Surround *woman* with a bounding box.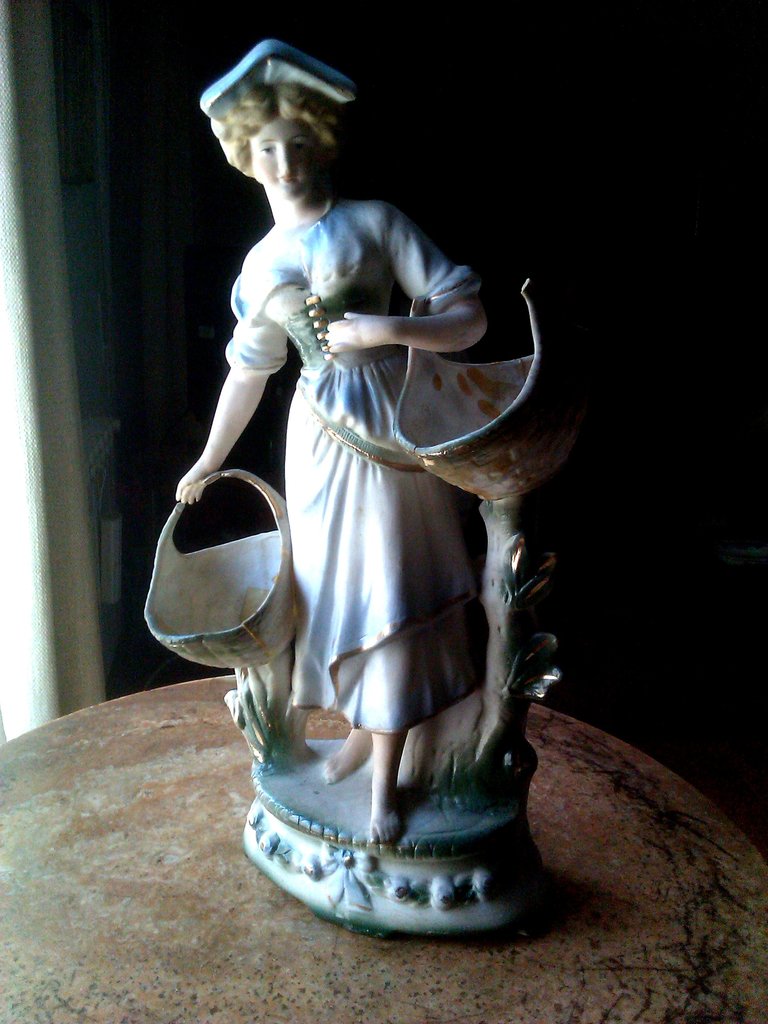
[x1=143, y1=18, x2=570, y2=929].
